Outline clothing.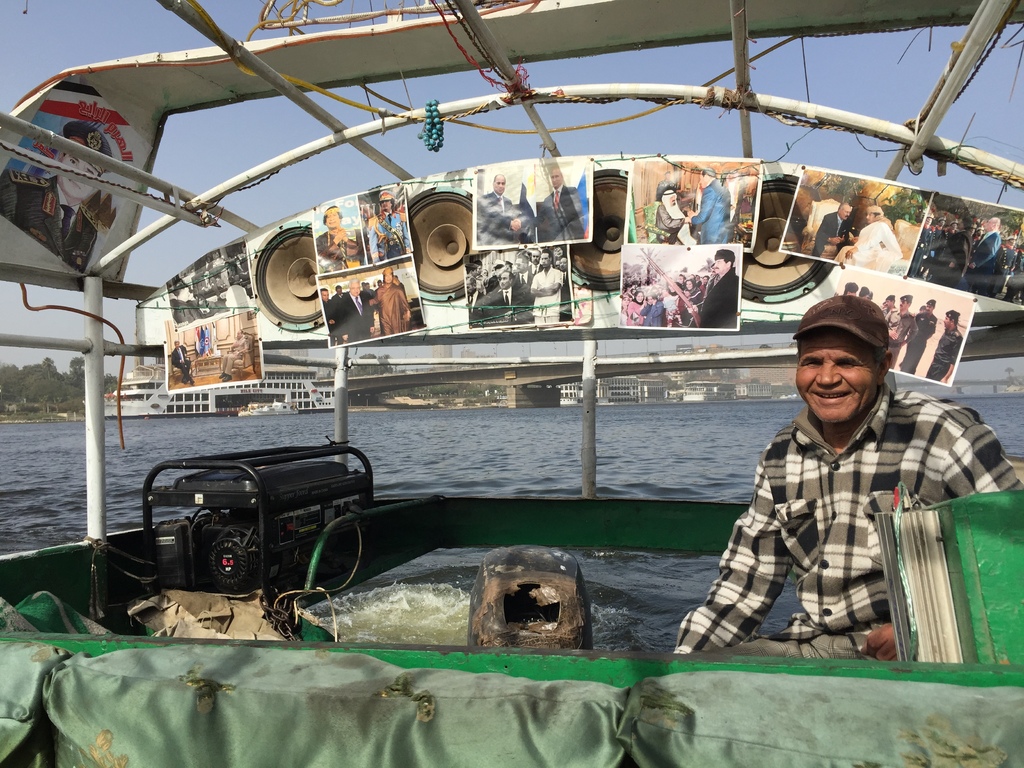
Outline: bbox=(817, 218, 852, 250).
